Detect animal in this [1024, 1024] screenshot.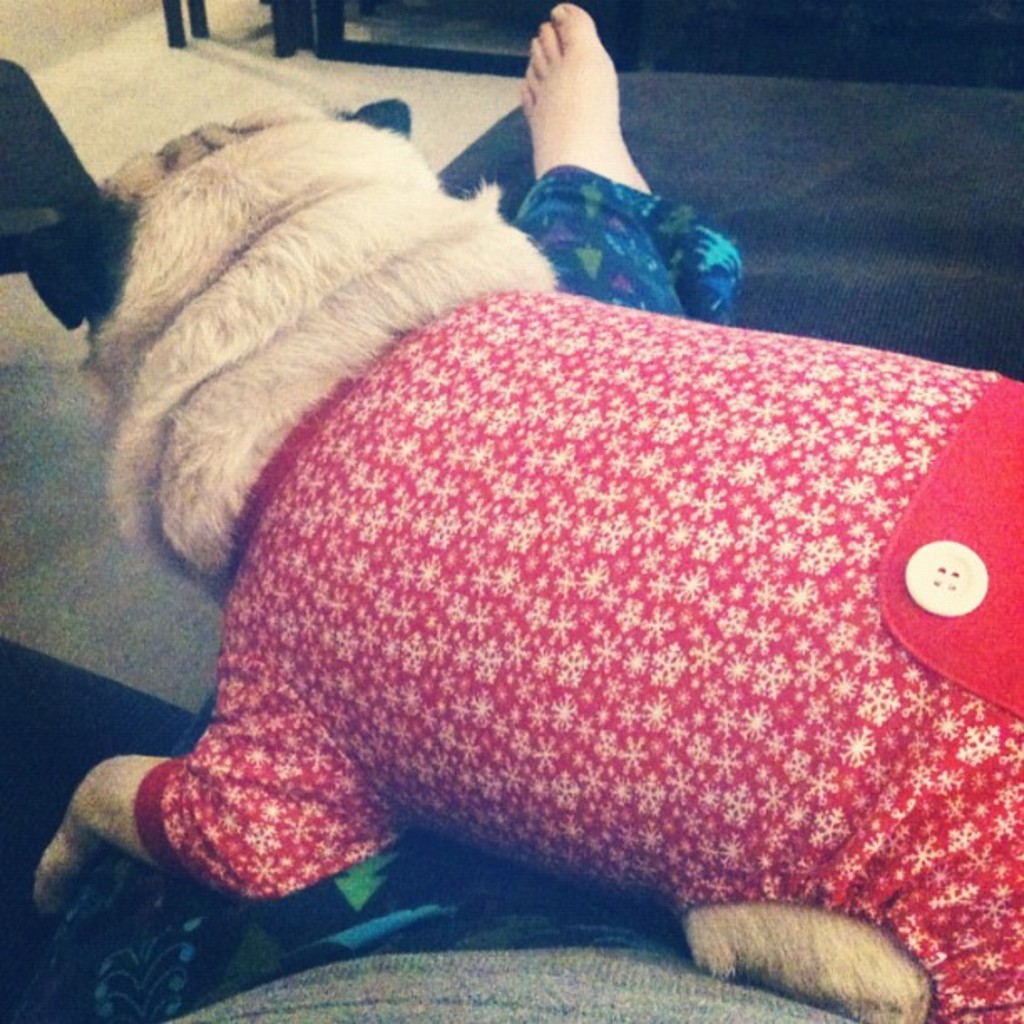
Detection: (x1=30, y1=112, x2=1022, y2=1021).
